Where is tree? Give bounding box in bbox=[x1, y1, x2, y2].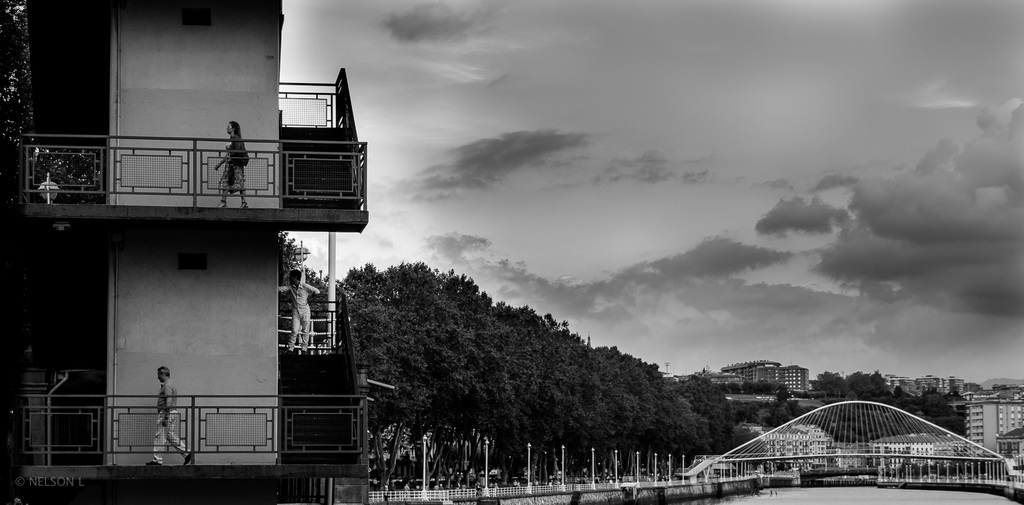
bbox=[0, 1, 31, 252].
